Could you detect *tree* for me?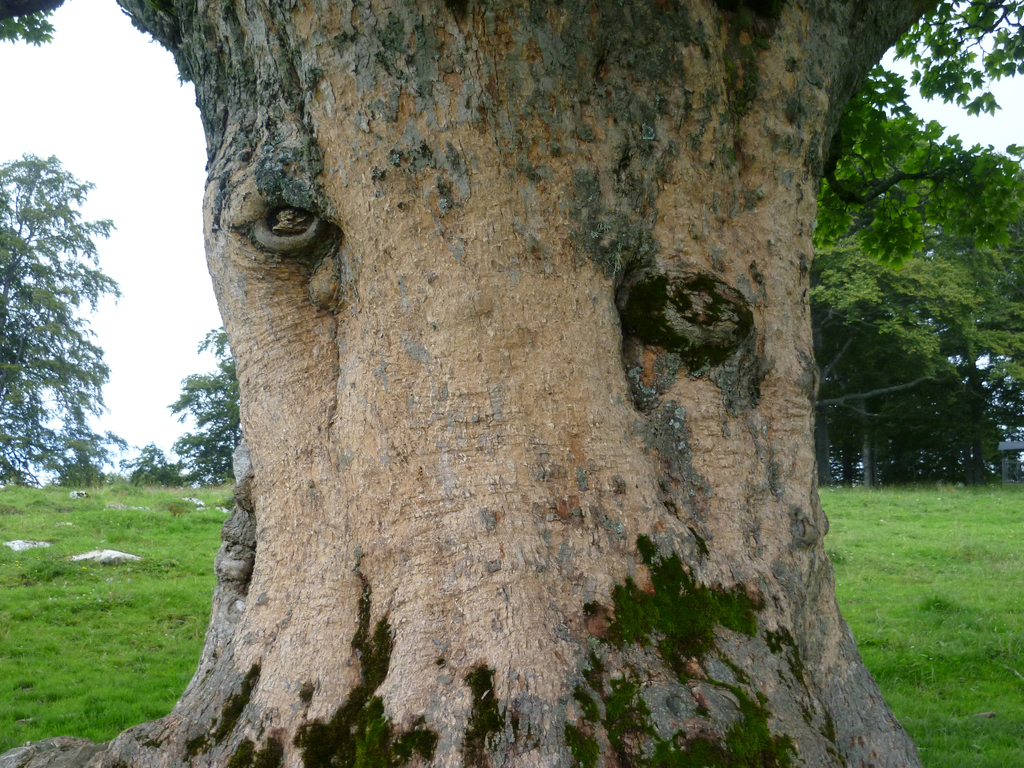
Detection result: <region>0, 150, 120, 487</region>.
